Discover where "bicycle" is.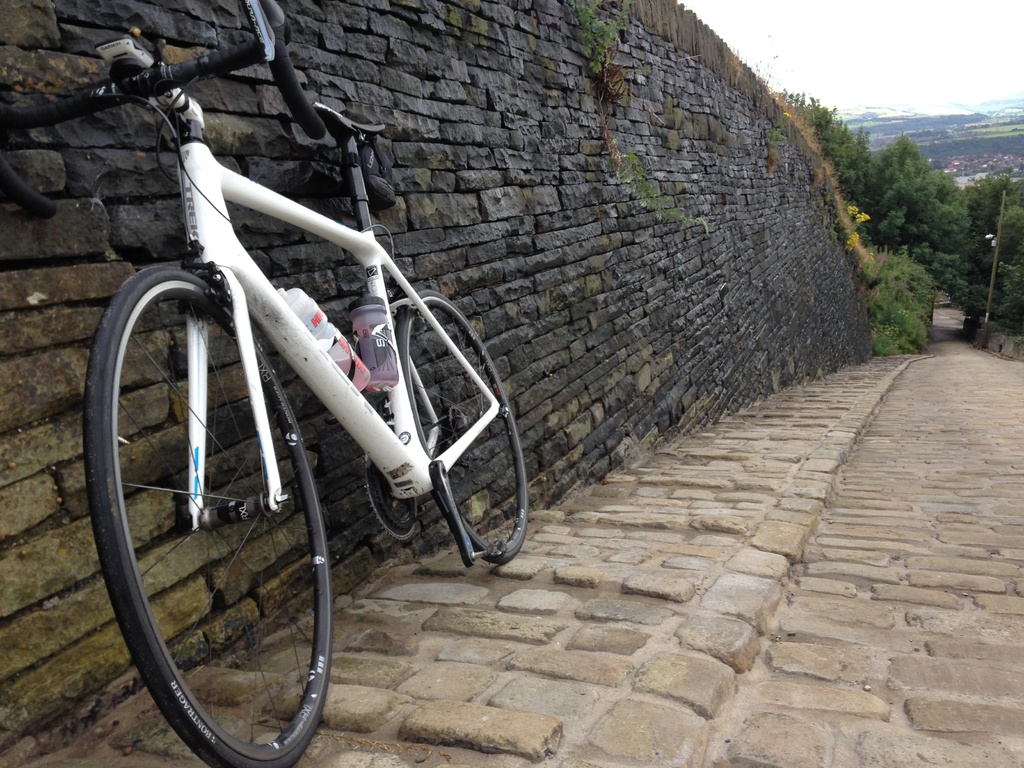
Discovered at x1=60 y1=21 x2=533 y2=767.
